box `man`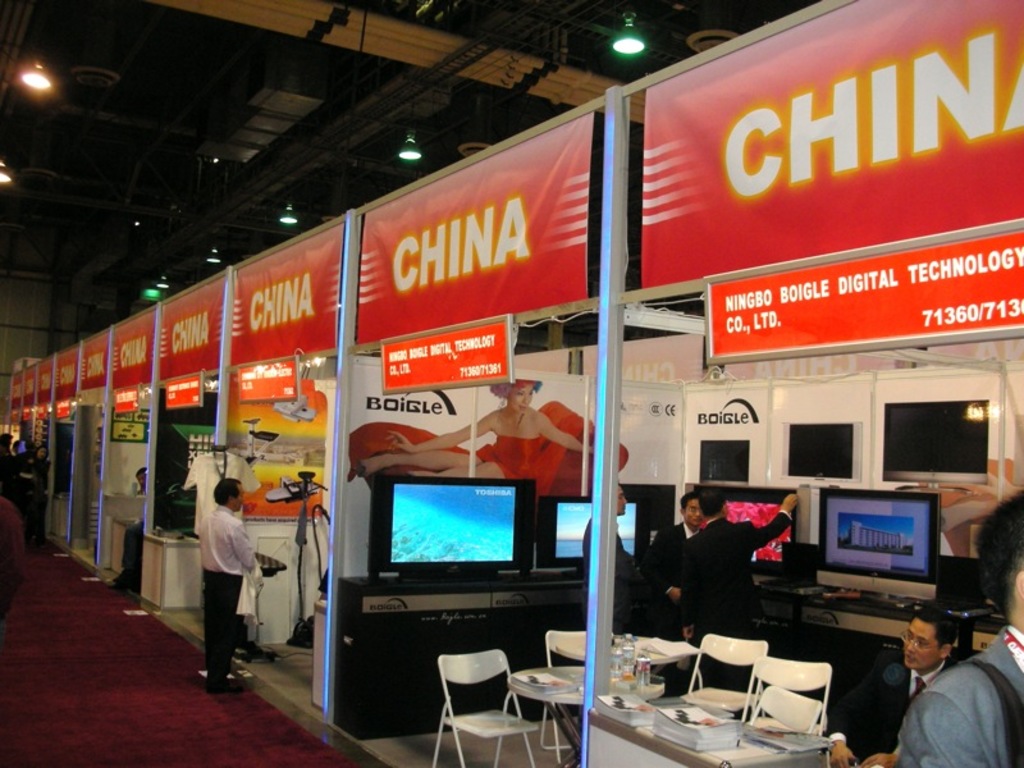
rect(664, 490, 801, 691)
